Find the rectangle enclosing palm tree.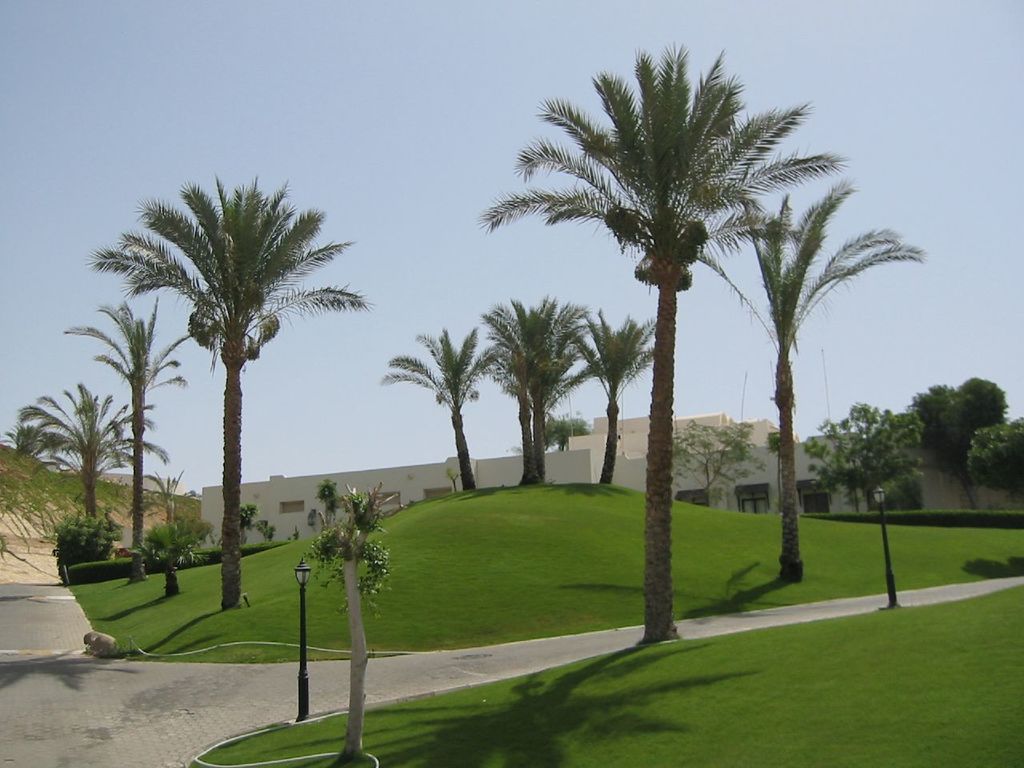
{"left": 704, "top": 190, "right": 883, "bottom": 542}.
